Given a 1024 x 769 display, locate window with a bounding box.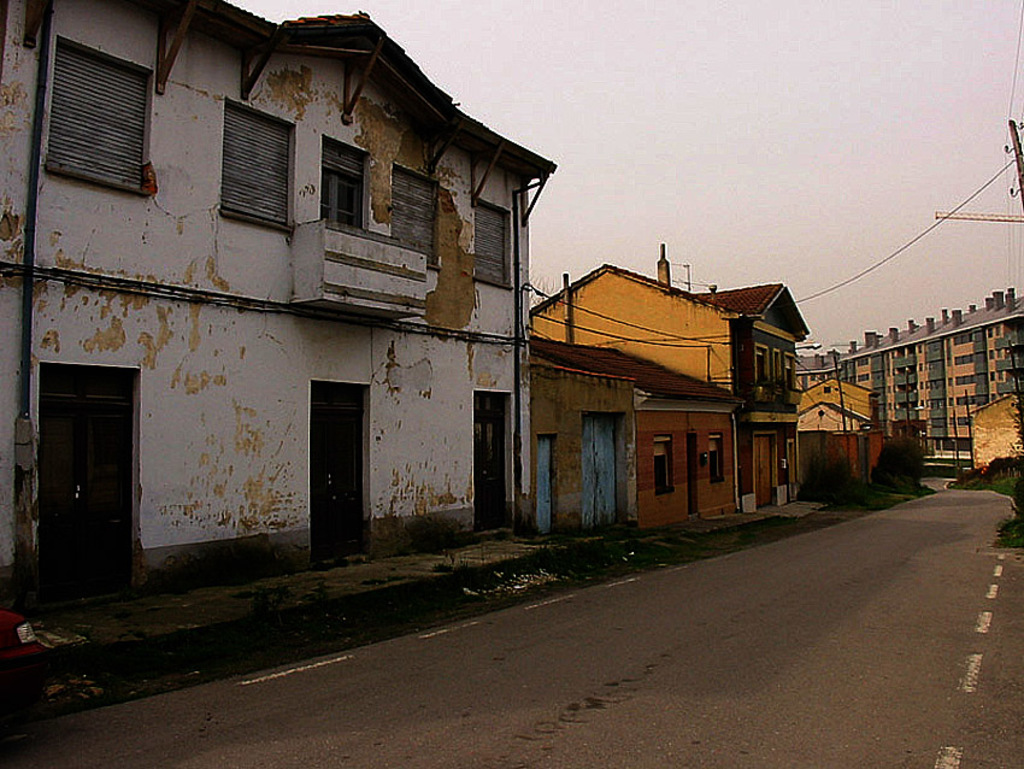
Located: 322 136 365 228.
